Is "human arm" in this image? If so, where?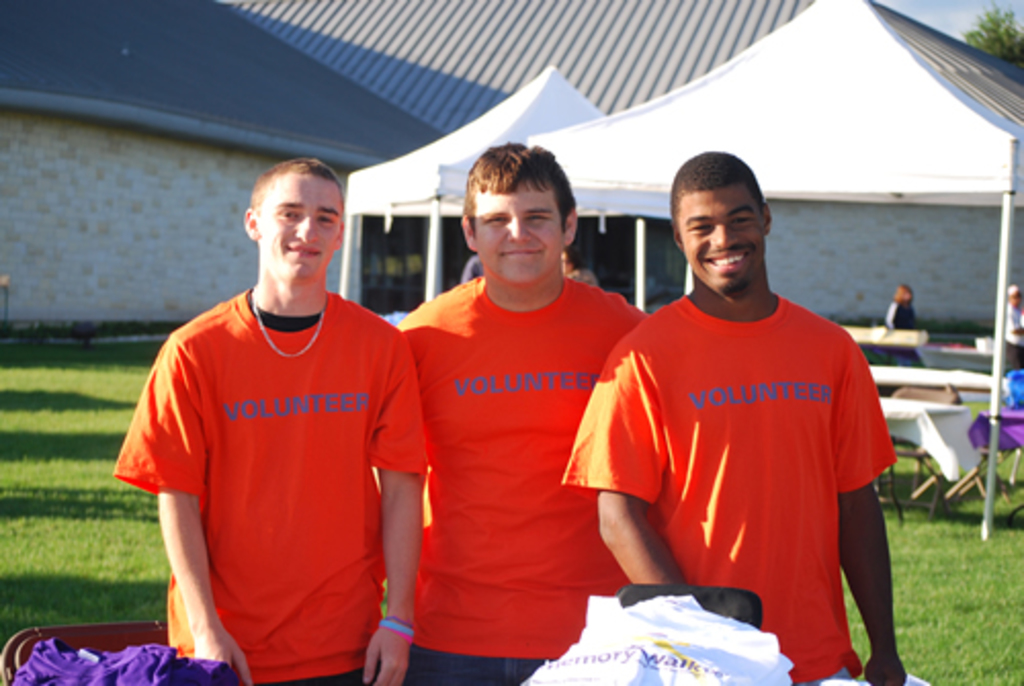
Yes, at box=[561, 315, 694, 590].
